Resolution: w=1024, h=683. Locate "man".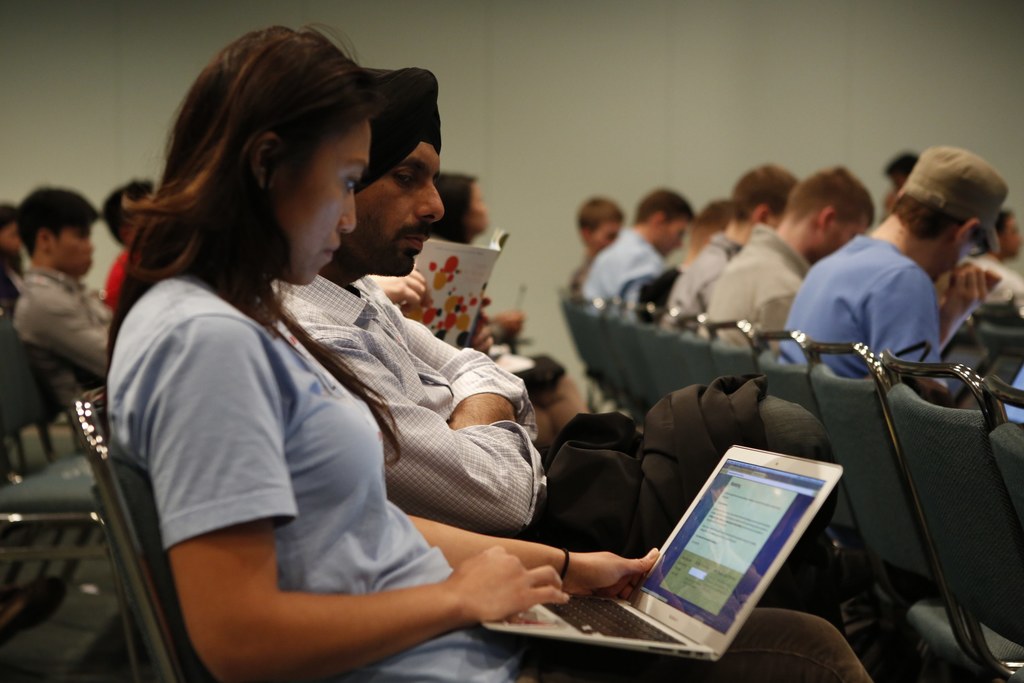
(x1=10, y1=184, x2=120, y2=377).
